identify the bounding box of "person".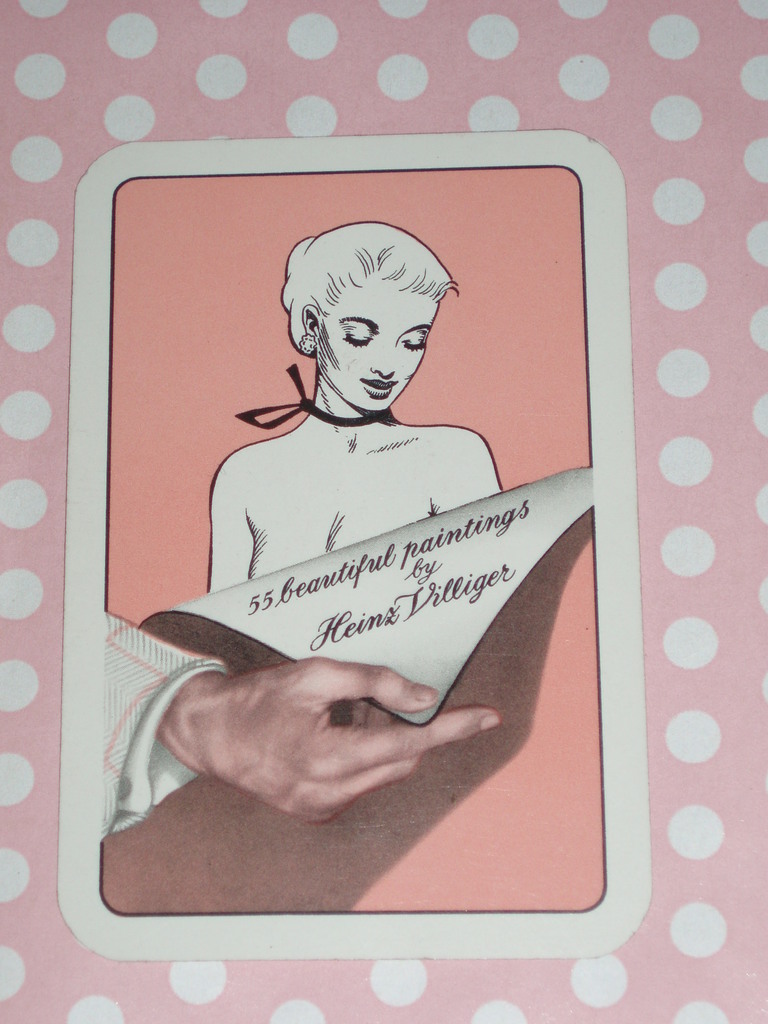
198:210:518:712.
